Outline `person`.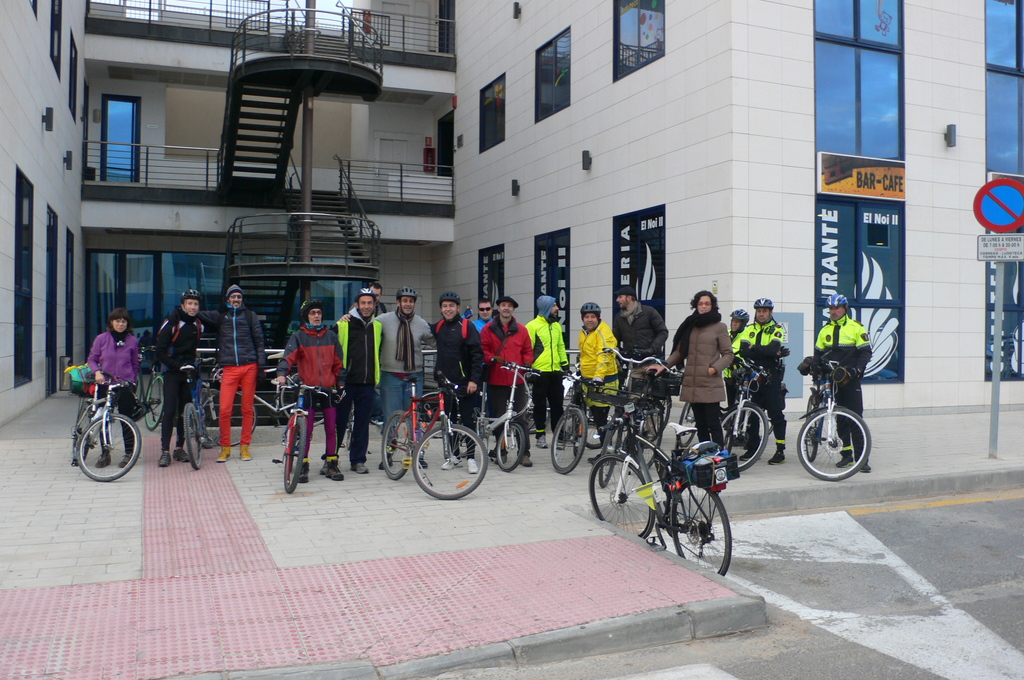
Outline: box=[735, 294, 784, 464].
